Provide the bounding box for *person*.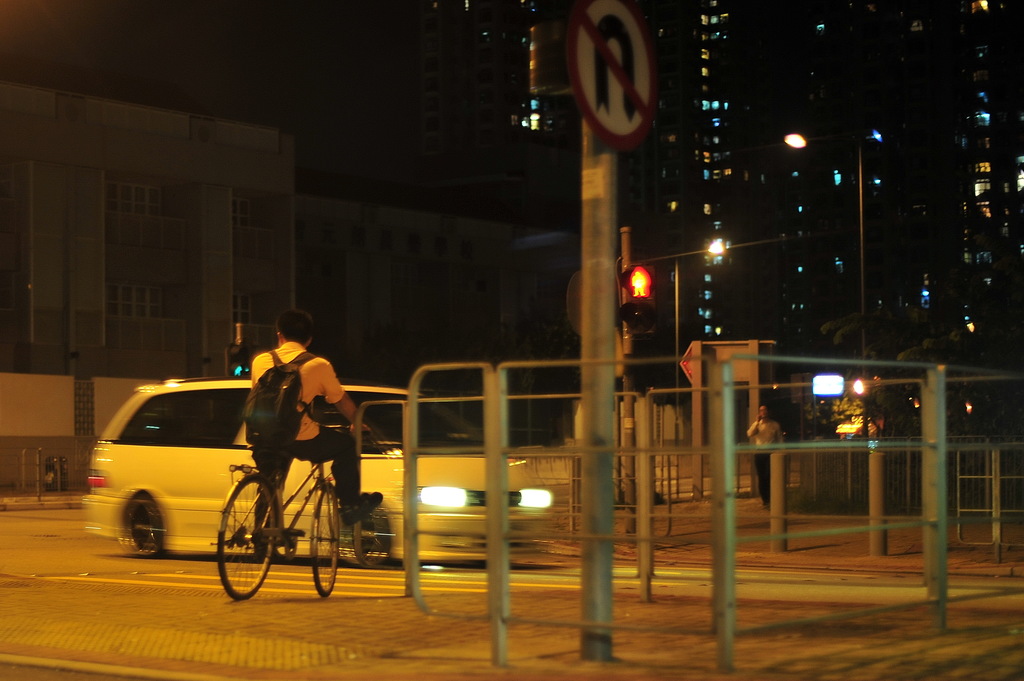
[x1=245, y1=305, x2=384, y2=559].
